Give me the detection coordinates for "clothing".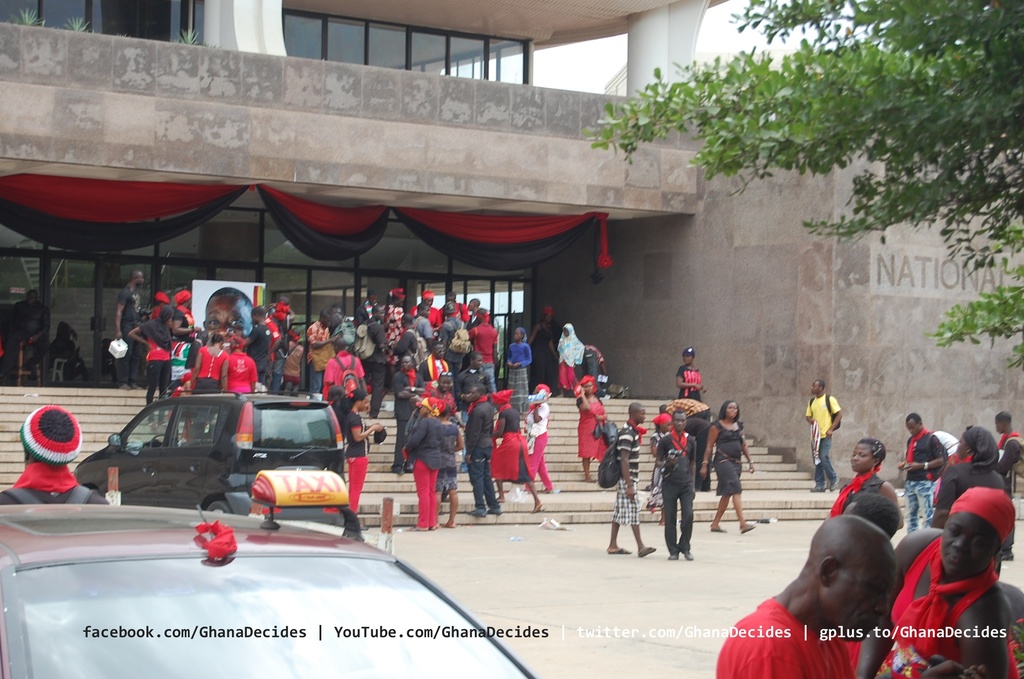
bbox=(553, 325, 589, 402).
